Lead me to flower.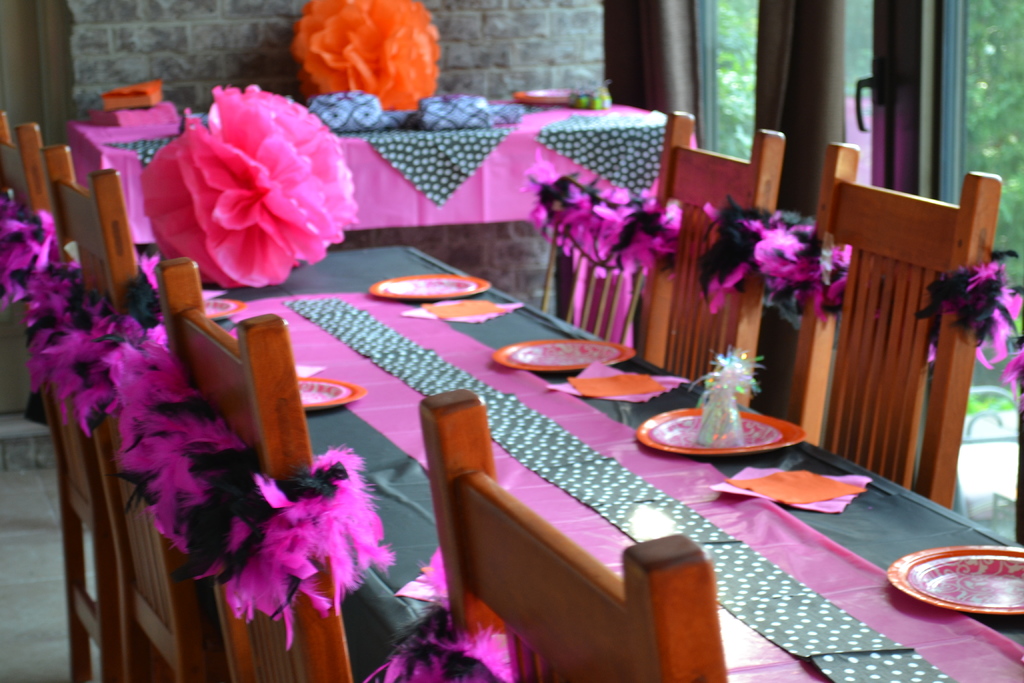
Lead to {"x1": 289, "y1": 0, "x2": 444, "y2": 115}.
